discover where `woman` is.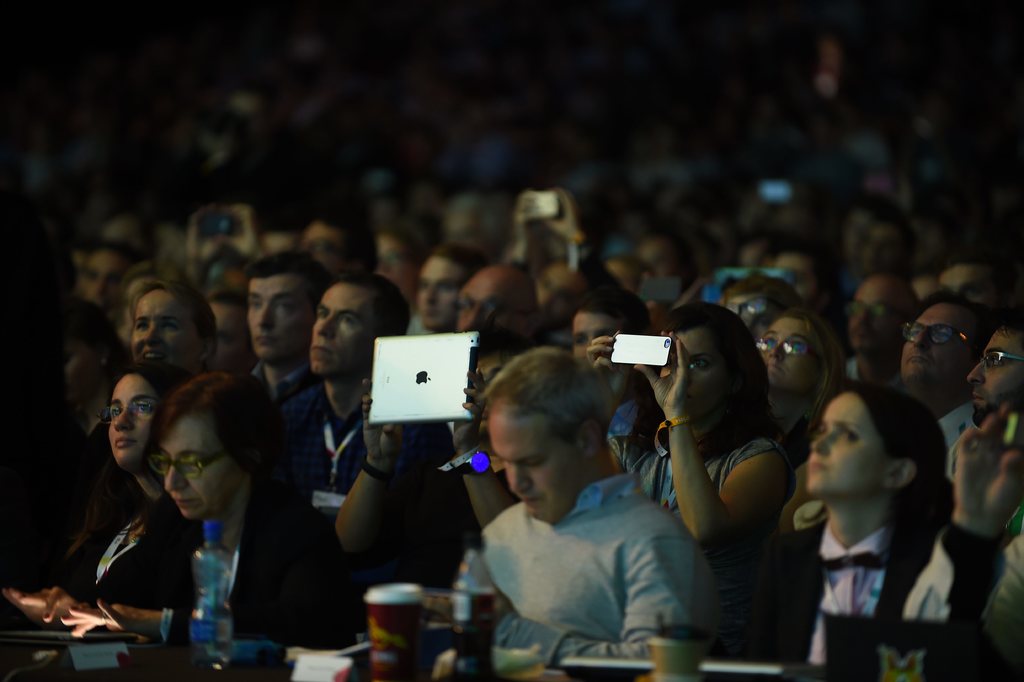
Discovered at [581, 297, 801, 588].
